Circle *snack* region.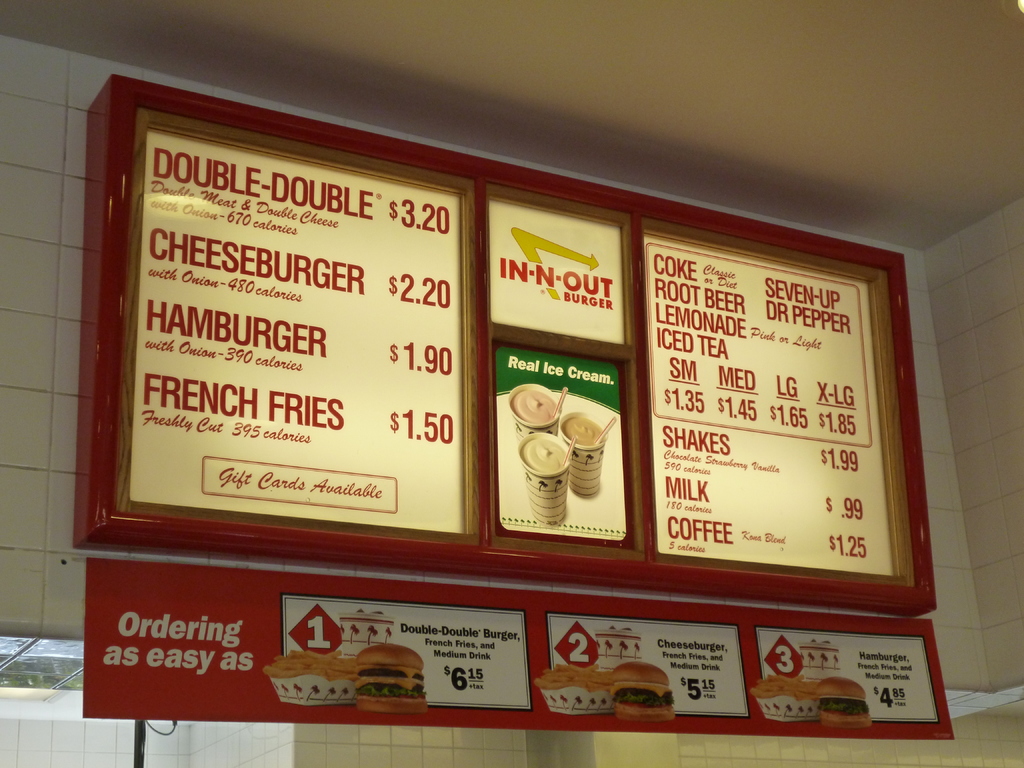
Region: (816, 676, 872, 730).
